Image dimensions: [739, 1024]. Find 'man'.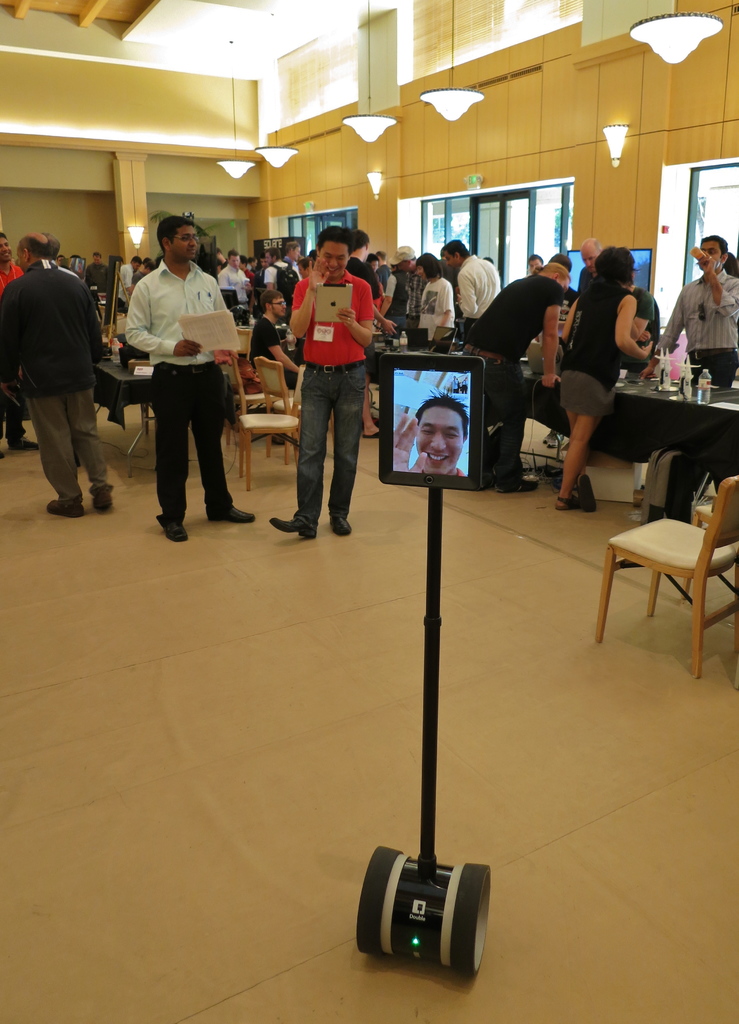
217 249 257 308.
